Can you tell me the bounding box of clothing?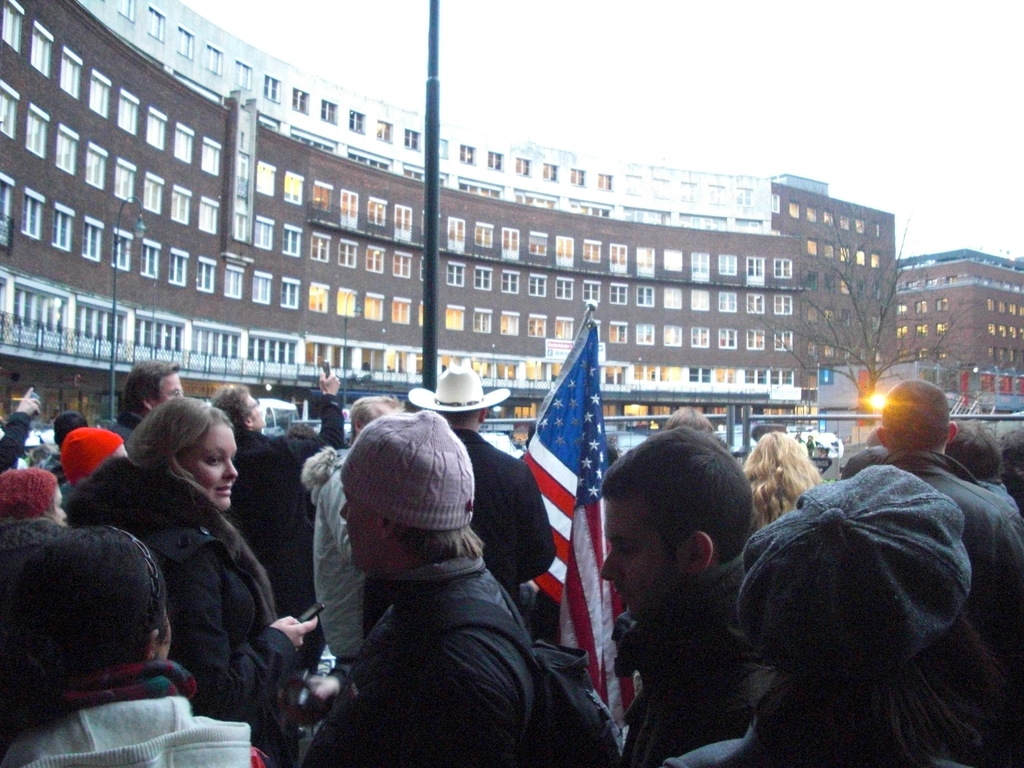
rect(458, 426, 556, 609).
